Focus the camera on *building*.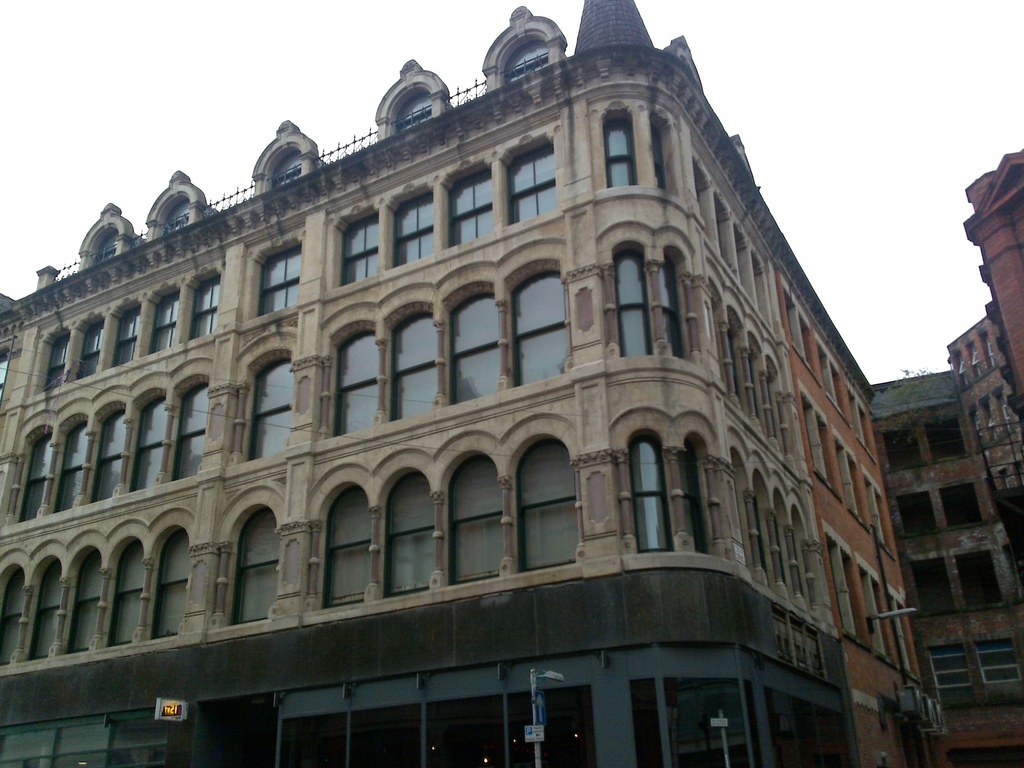
Focus region: select_region(0, 0, 873, 760).
